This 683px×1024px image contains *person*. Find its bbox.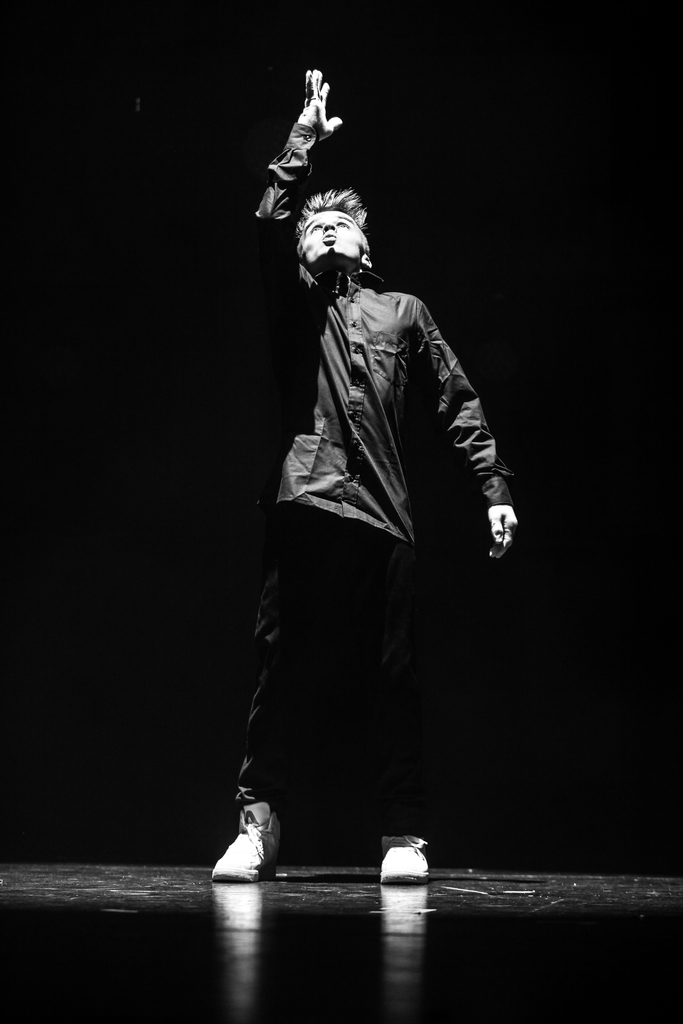
[249,129,517,890].
